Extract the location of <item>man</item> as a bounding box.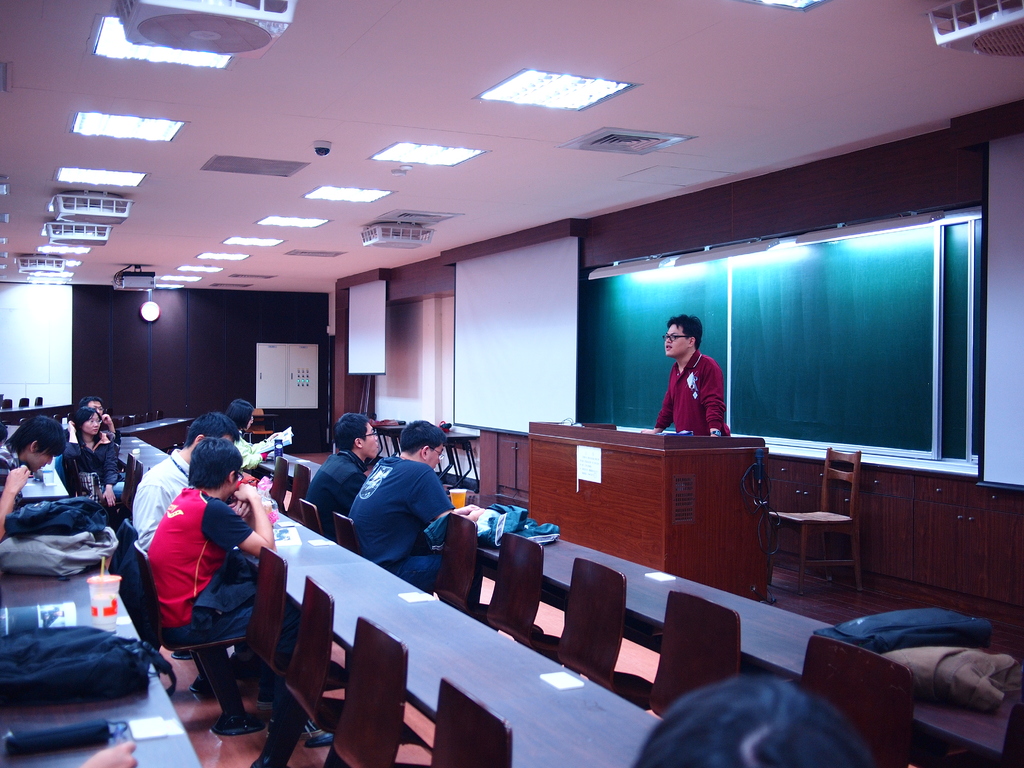
bbox=[643, 316, 731, 436].
